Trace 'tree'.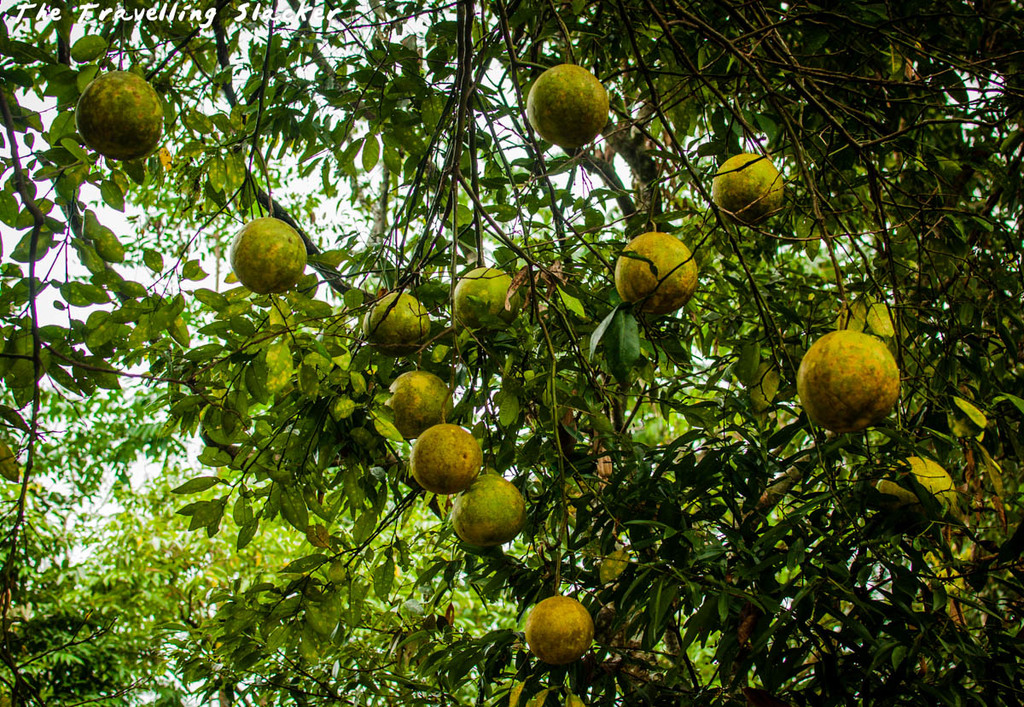
Traced to 61, 0, 949, 642.
